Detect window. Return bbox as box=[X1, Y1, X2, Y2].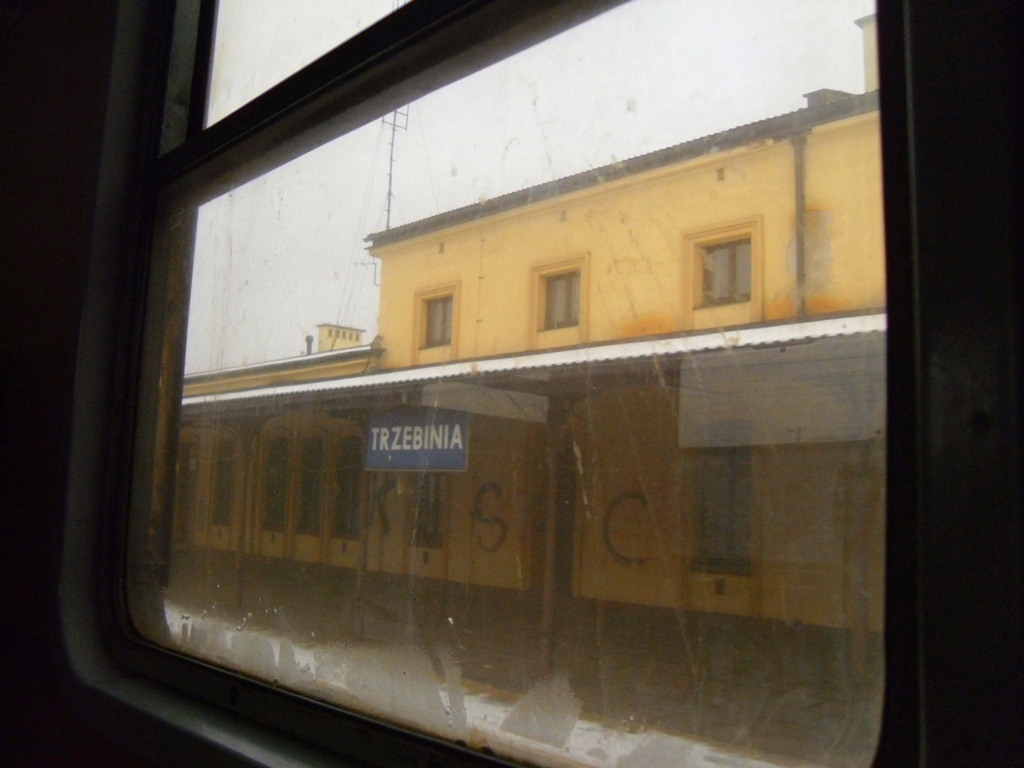
box=[342, 441, 355, 532].
